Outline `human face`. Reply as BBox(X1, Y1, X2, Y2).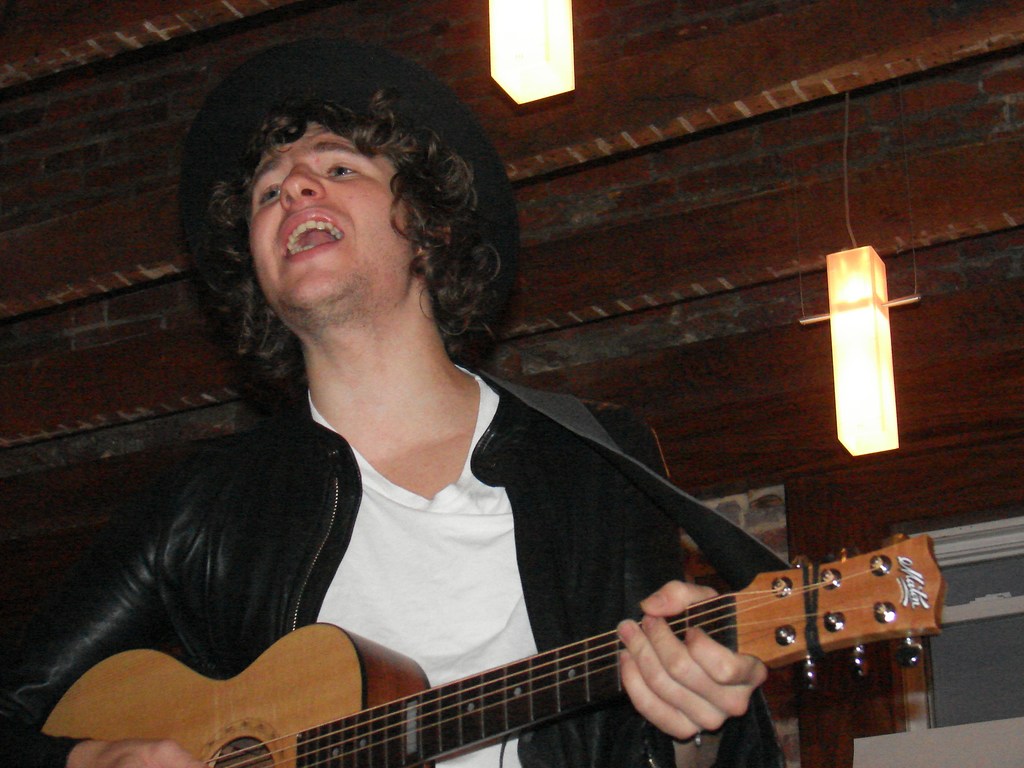
BBox(249, 121, 414, 311).
